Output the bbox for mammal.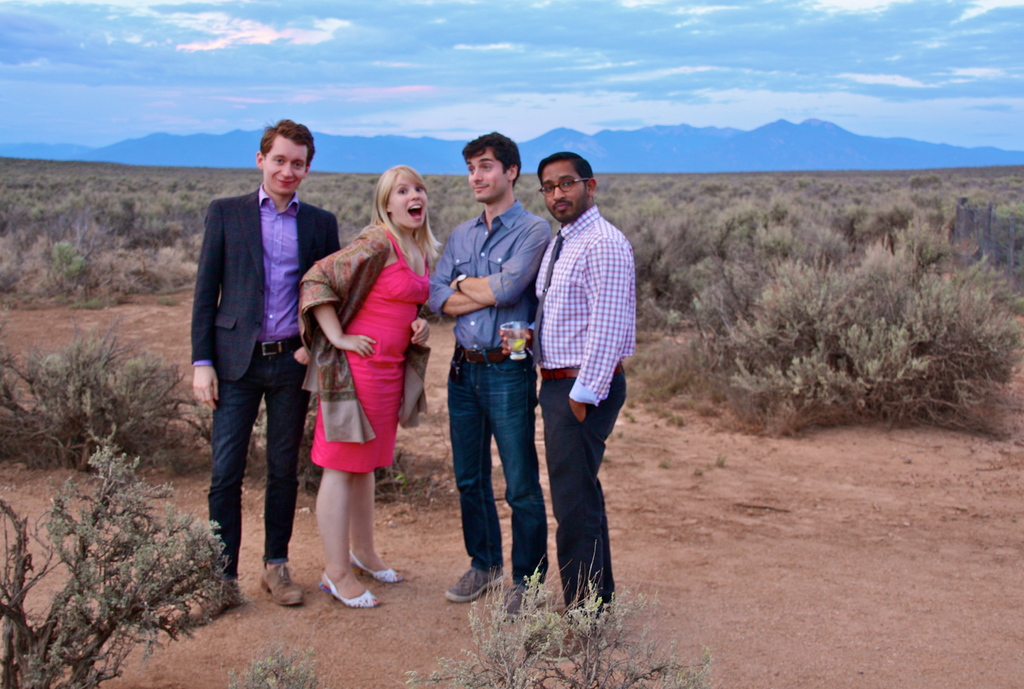
294 172 422 566.
